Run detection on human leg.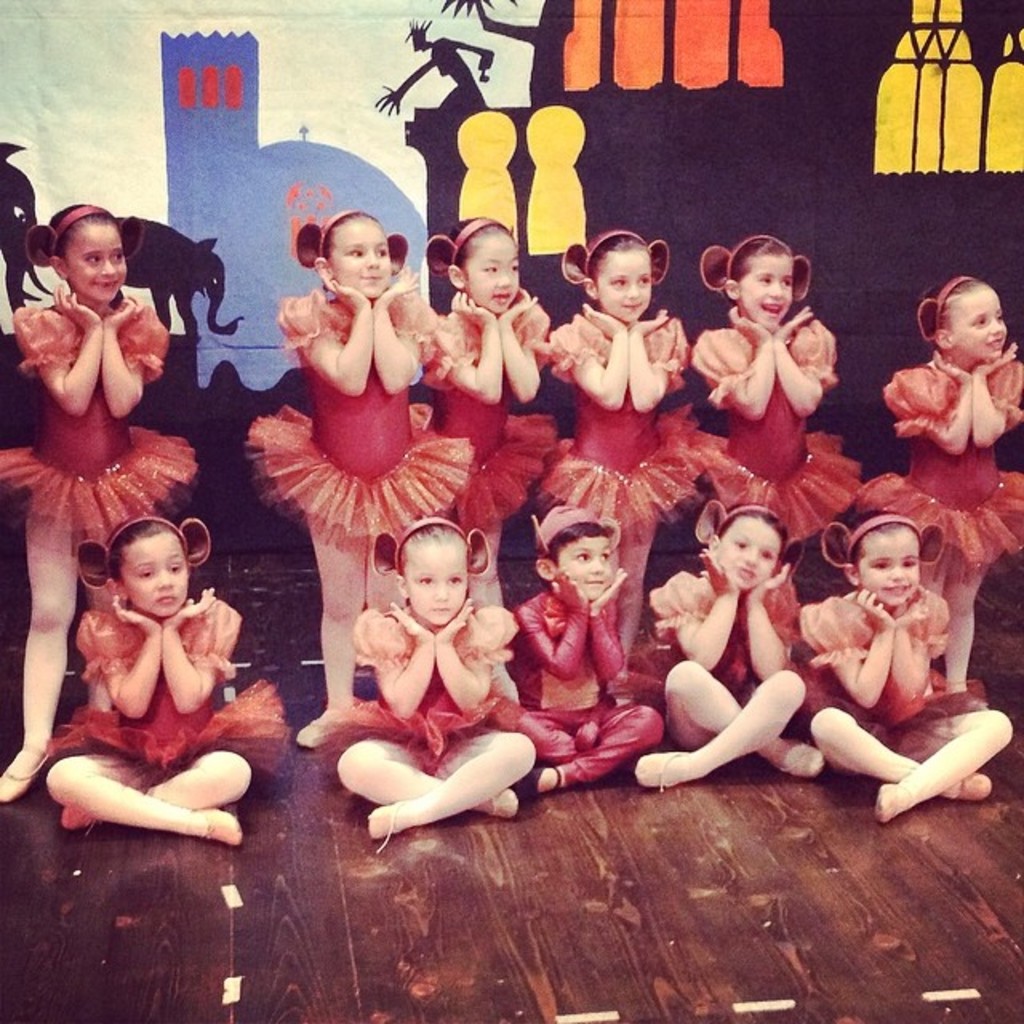
Result: 376,539,408,613.
